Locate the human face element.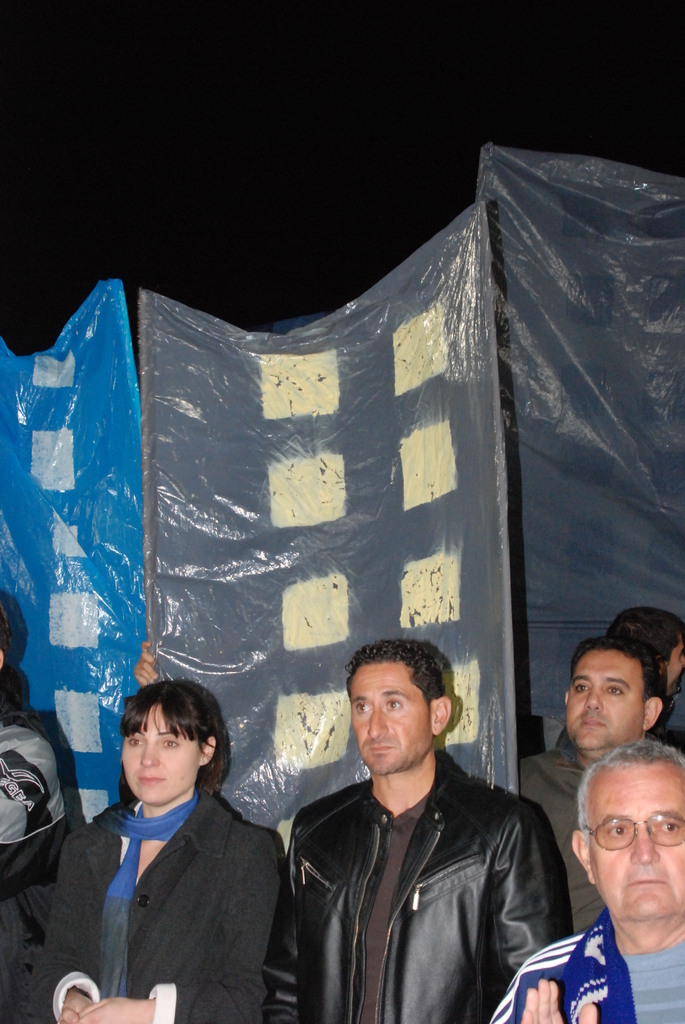
Element bbox: <region>565, 643, 650, 756</region>.
